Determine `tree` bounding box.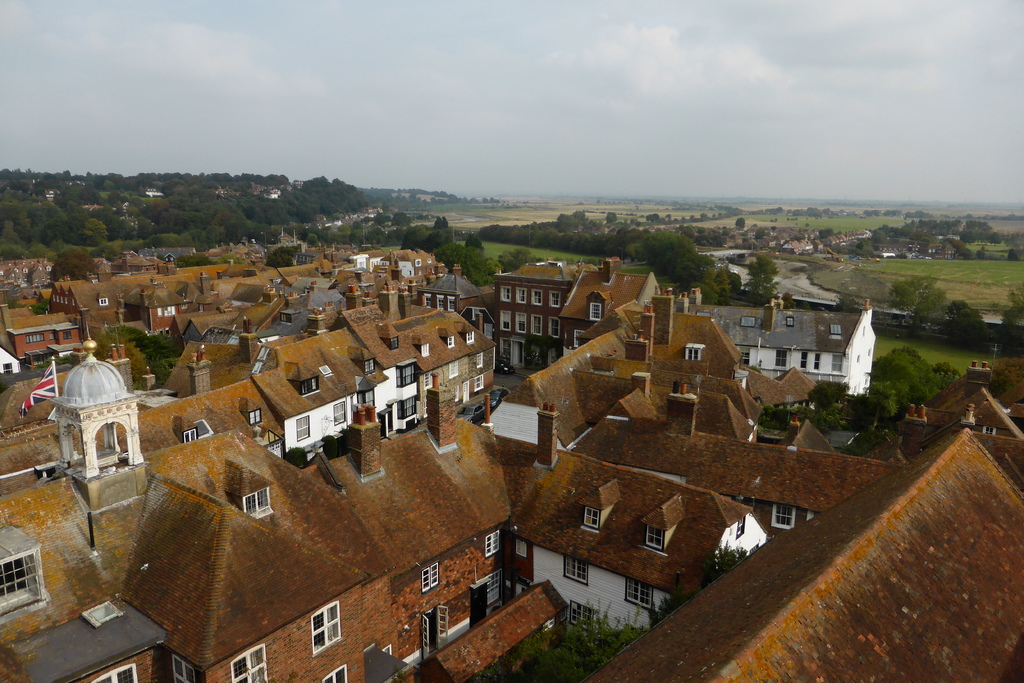
Determined: 433,214,472,254.
